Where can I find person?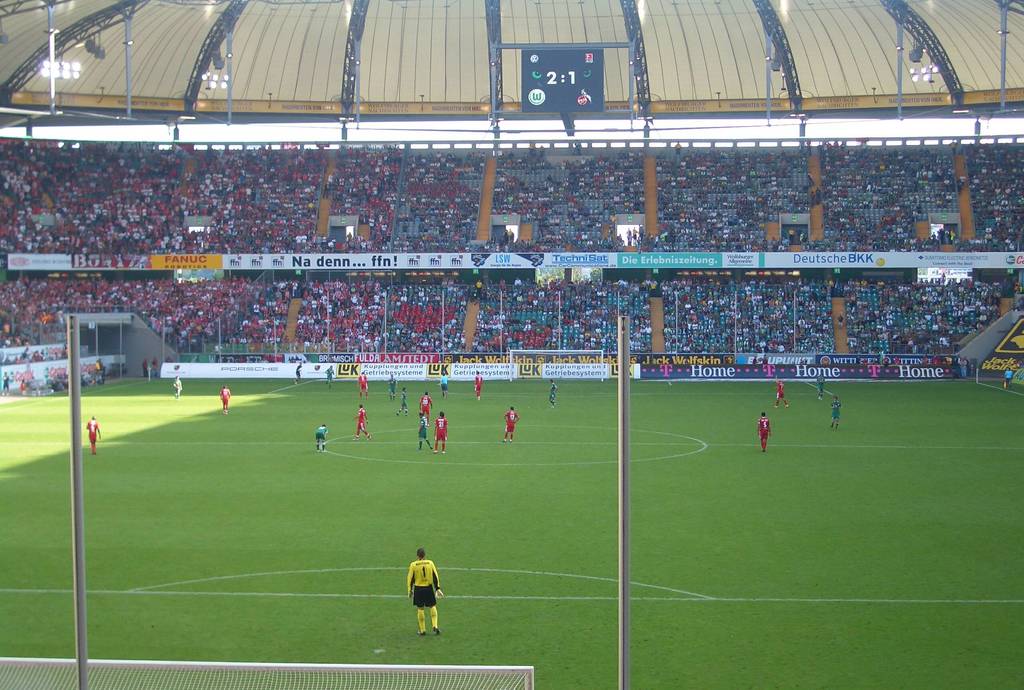
You can find it at bbox=(220, 390, 229, 418).
